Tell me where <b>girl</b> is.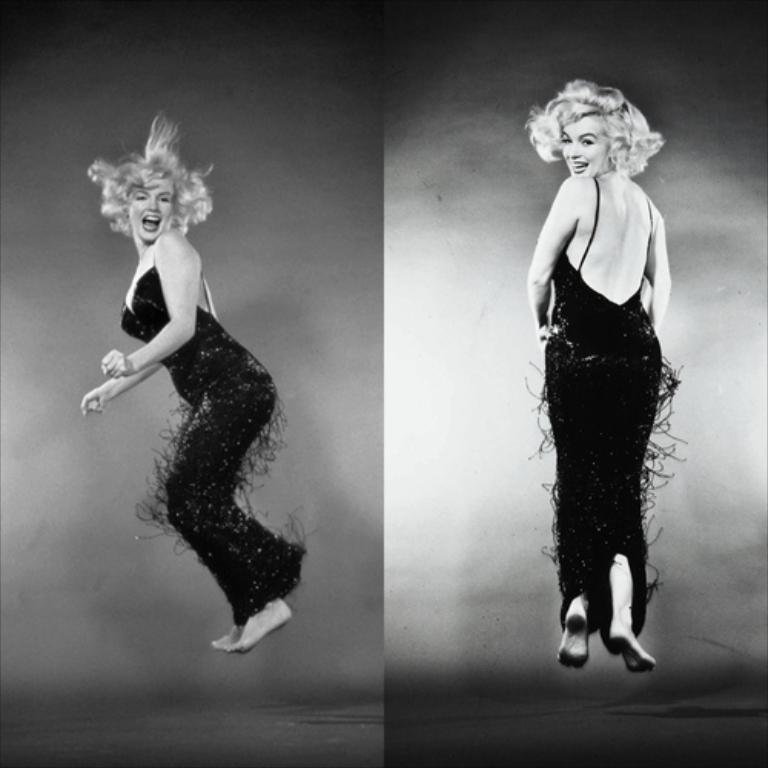
<b>girl</b> is at 524:74:694:673.
